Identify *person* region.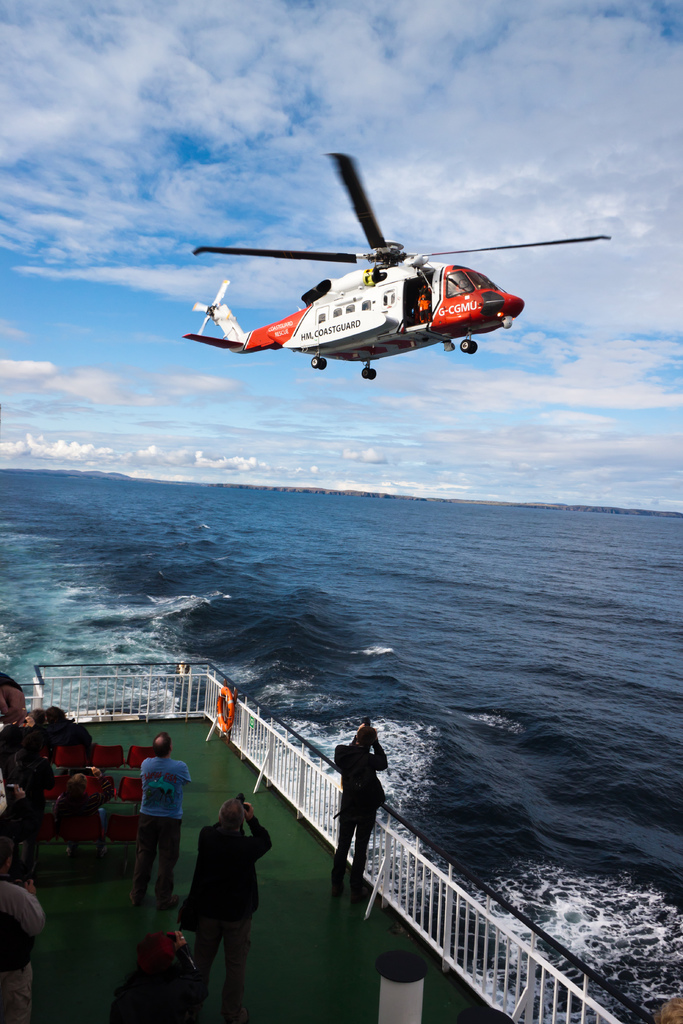
Region: bbox=[331, 718, 391, 903].
